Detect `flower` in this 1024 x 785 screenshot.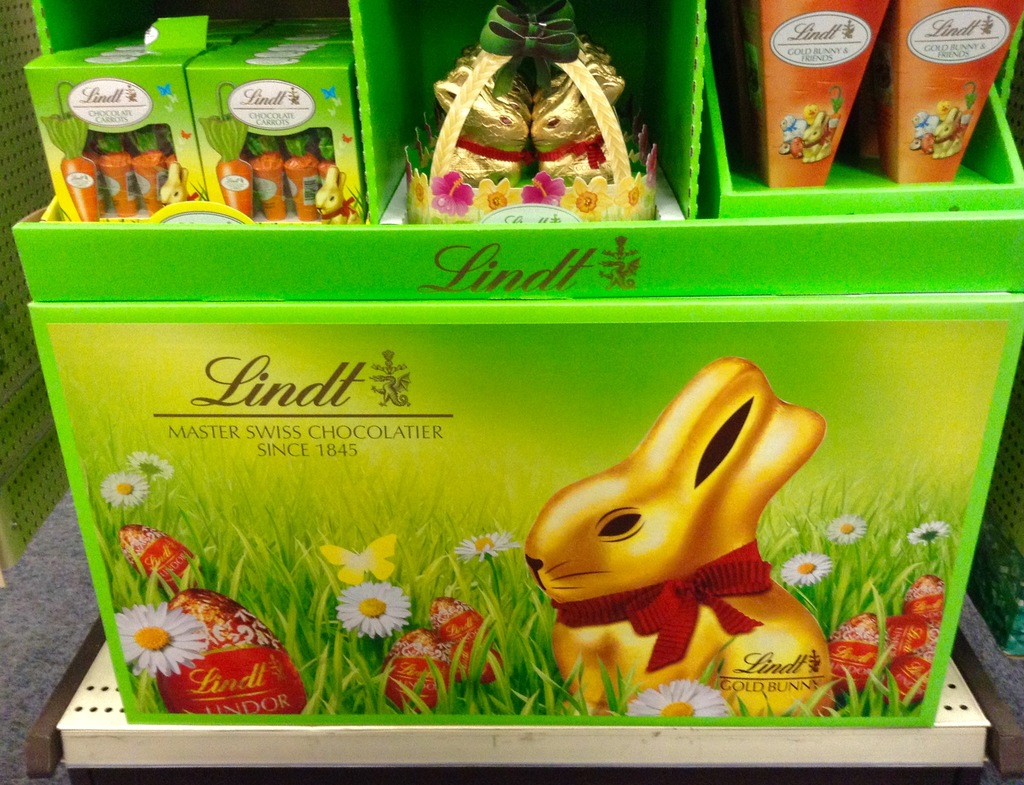
Detection: (325, 551, 404, 656).
